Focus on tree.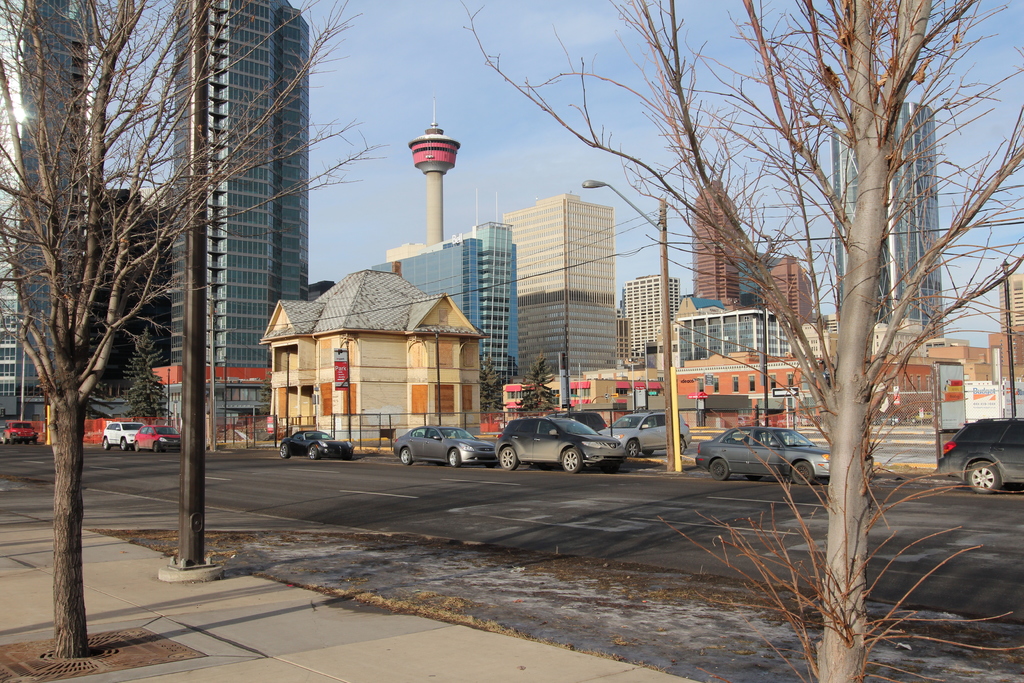
Focused at {"x1": 477, "y1": 359, "x2": 512, "y2": 427}.
